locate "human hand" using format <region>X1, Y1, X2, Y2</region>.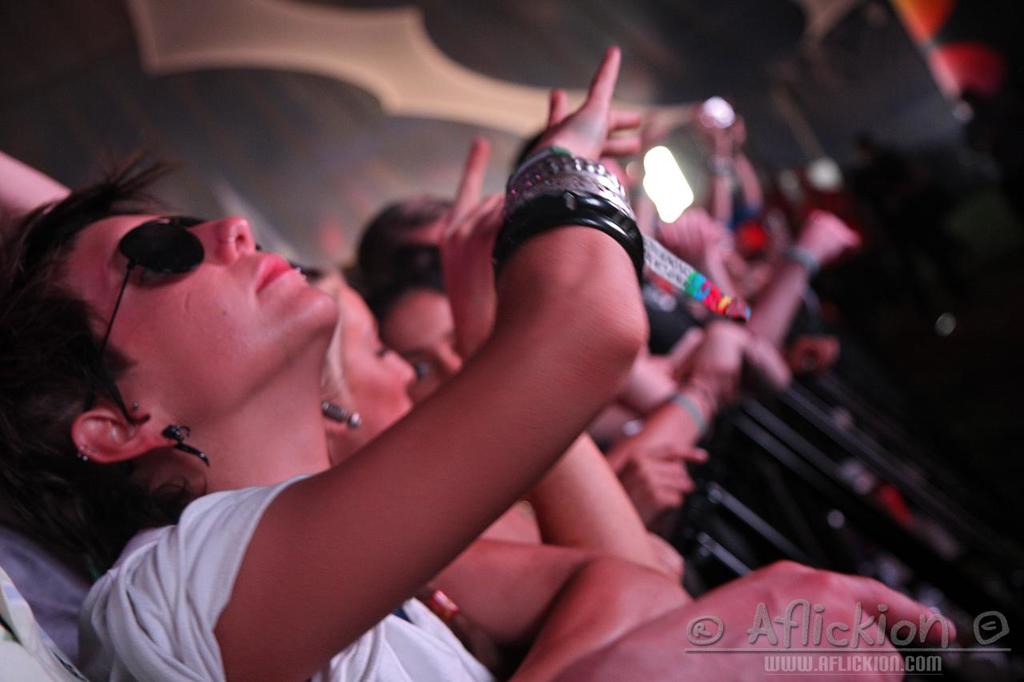
<region>798, 206, 858, 261</region>.
